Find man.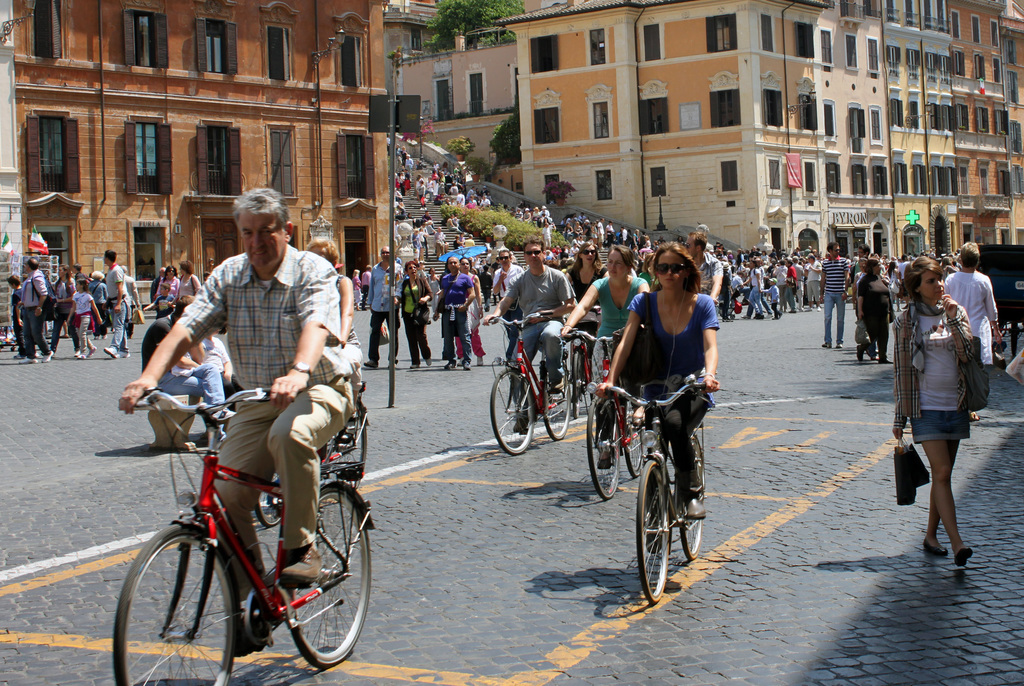
479/265/495/312.
